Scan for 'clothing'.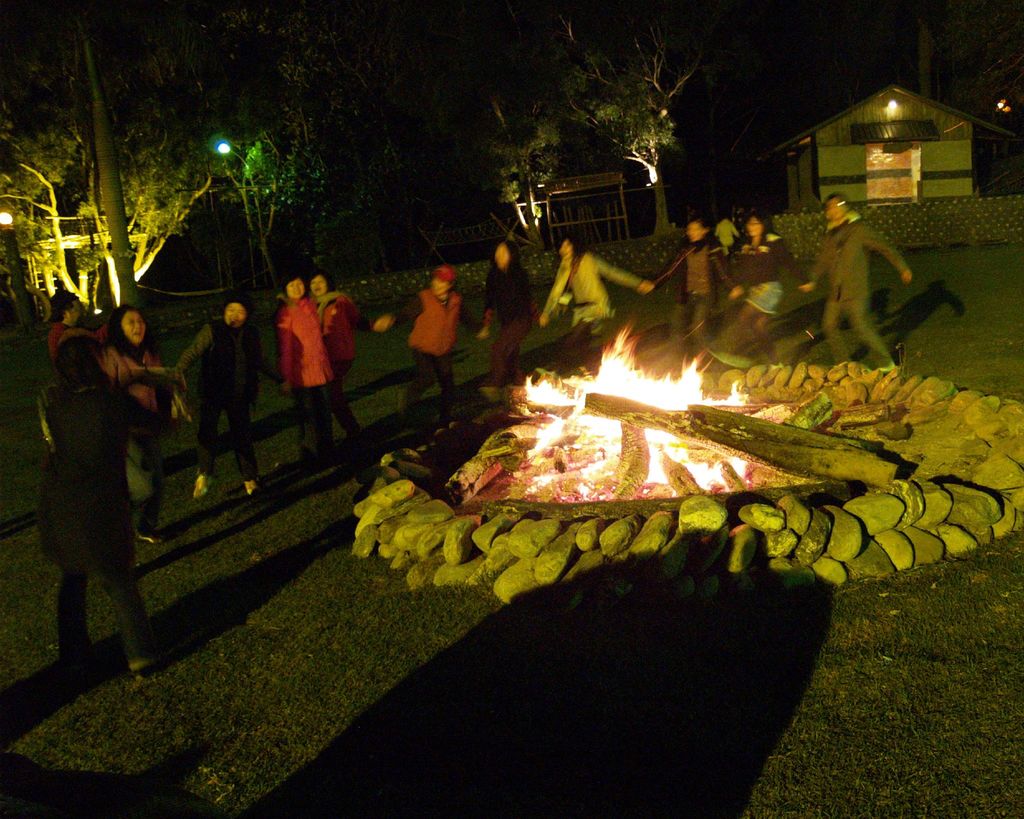
Scan result: crop(532, 247, 644, 329).
